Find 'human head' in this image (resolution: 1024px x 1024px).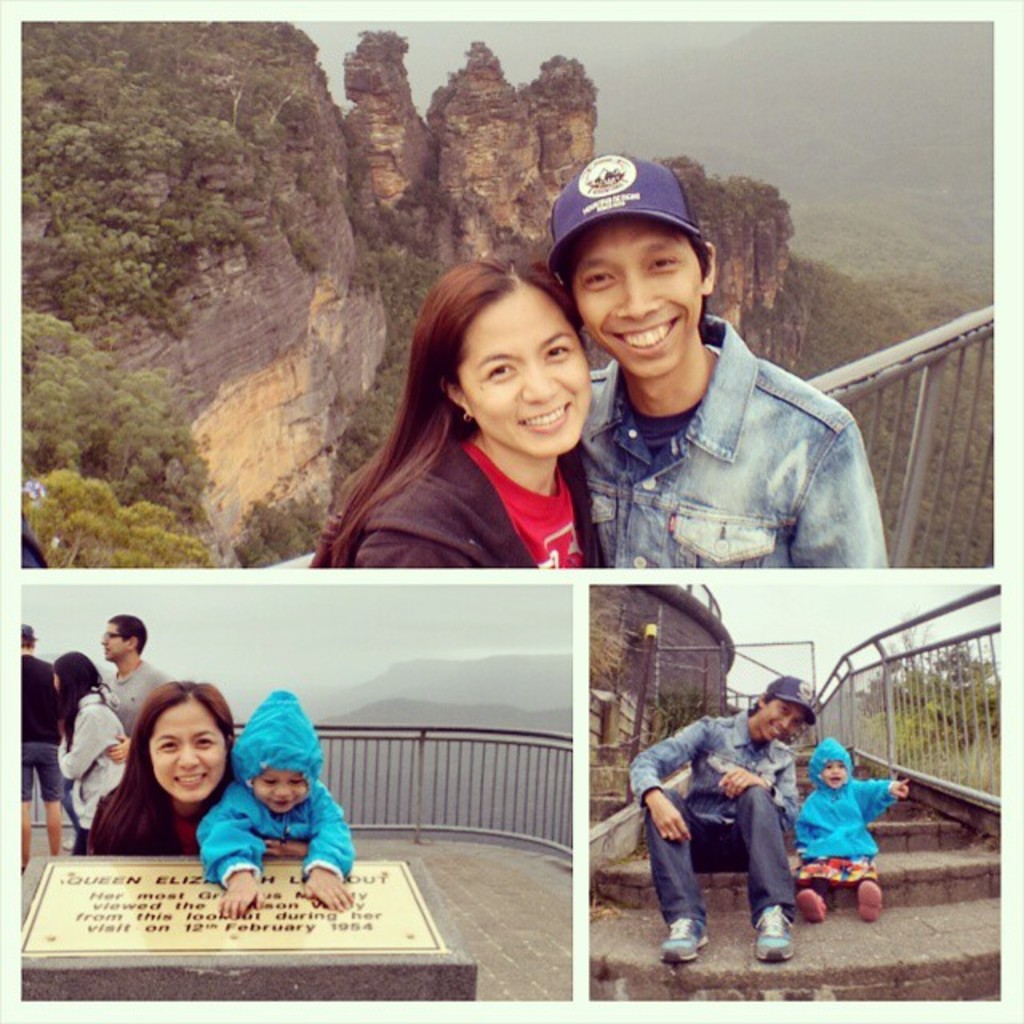
l=19, t=618, r=38, b=653.
